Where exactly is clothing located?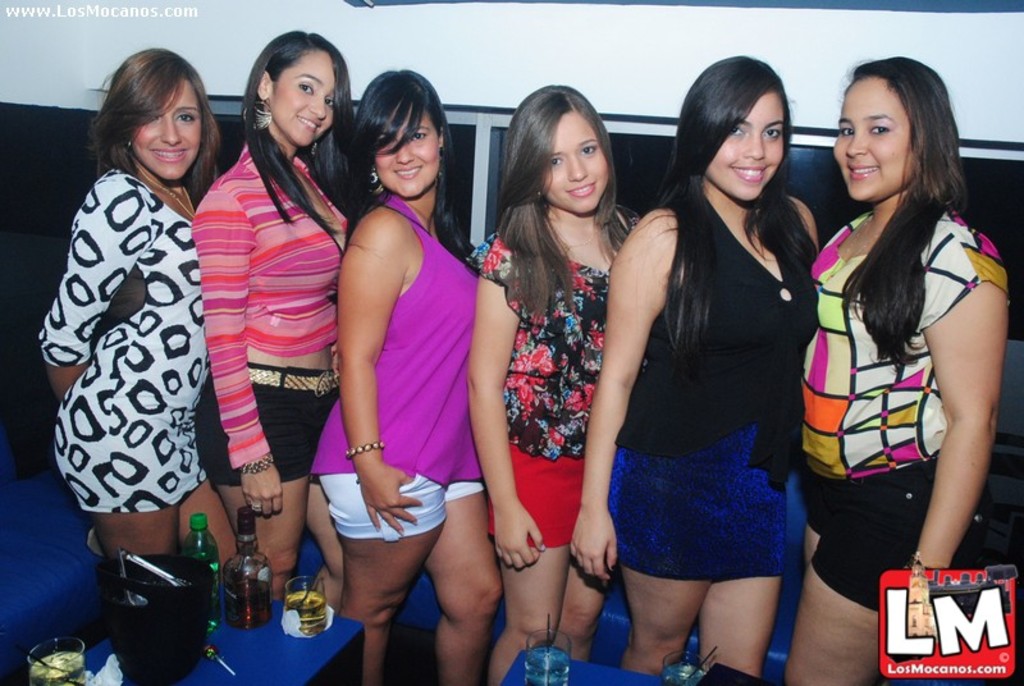
Its bounding box is {"x1": 808, "y1": 196, "x2": 1014, "y2": 619}.
